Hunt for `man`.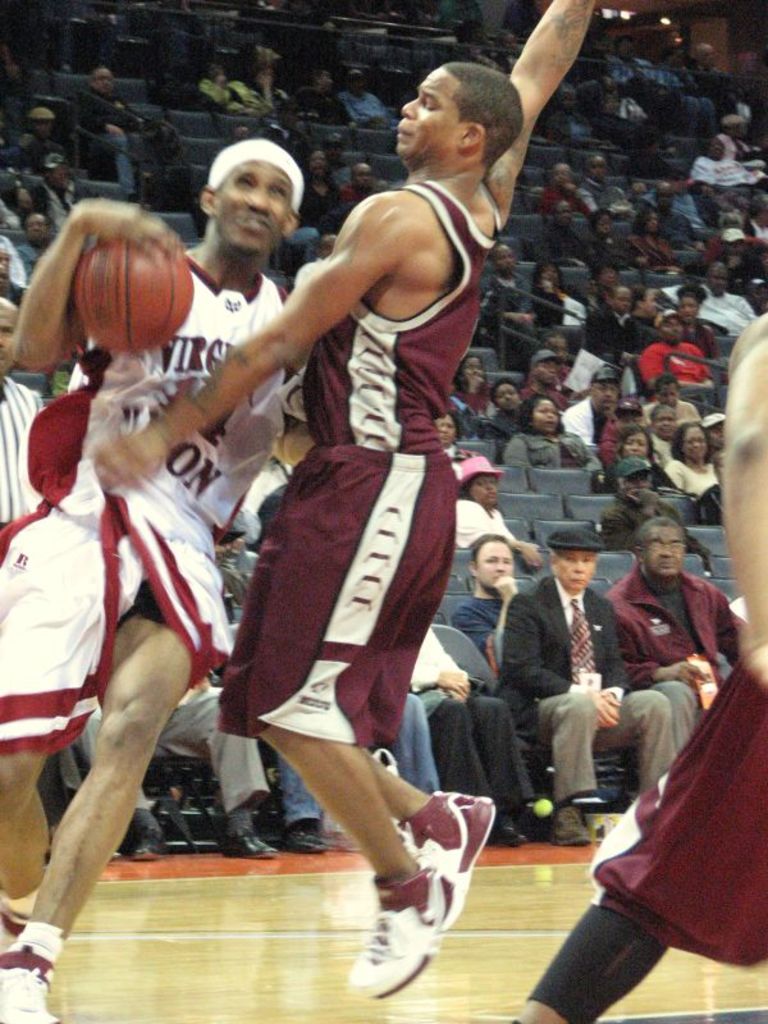
Hunted down at (335,159,381,212).
